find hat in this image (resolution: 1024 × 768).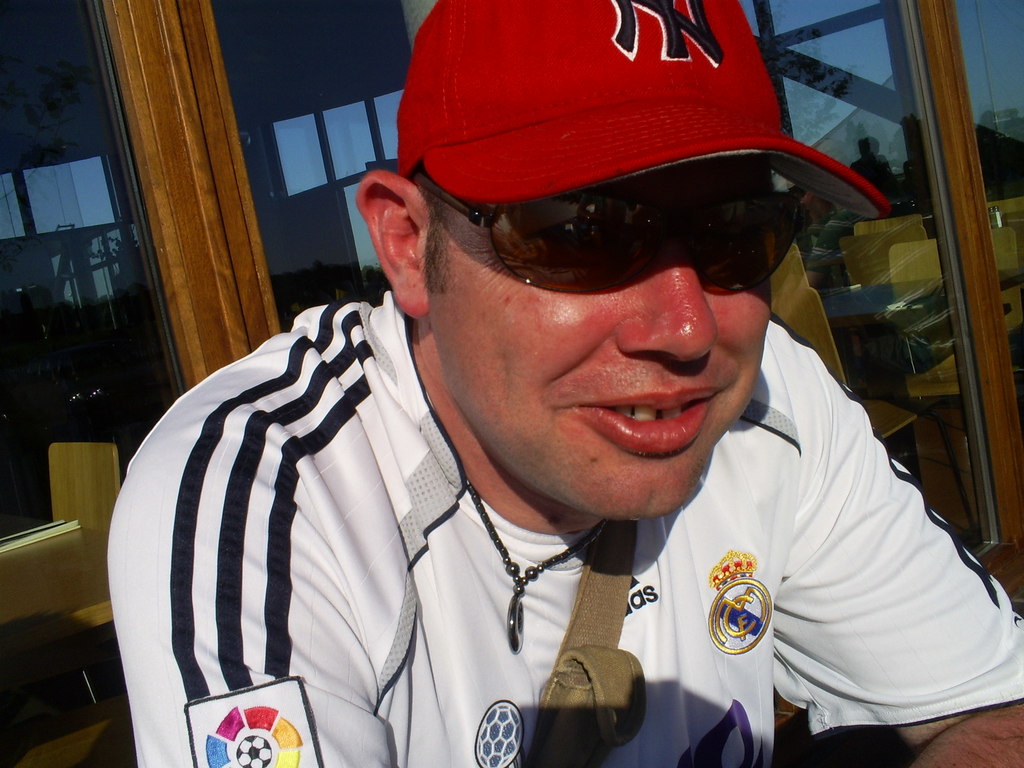
BBox(397, 0, 892, 222).
